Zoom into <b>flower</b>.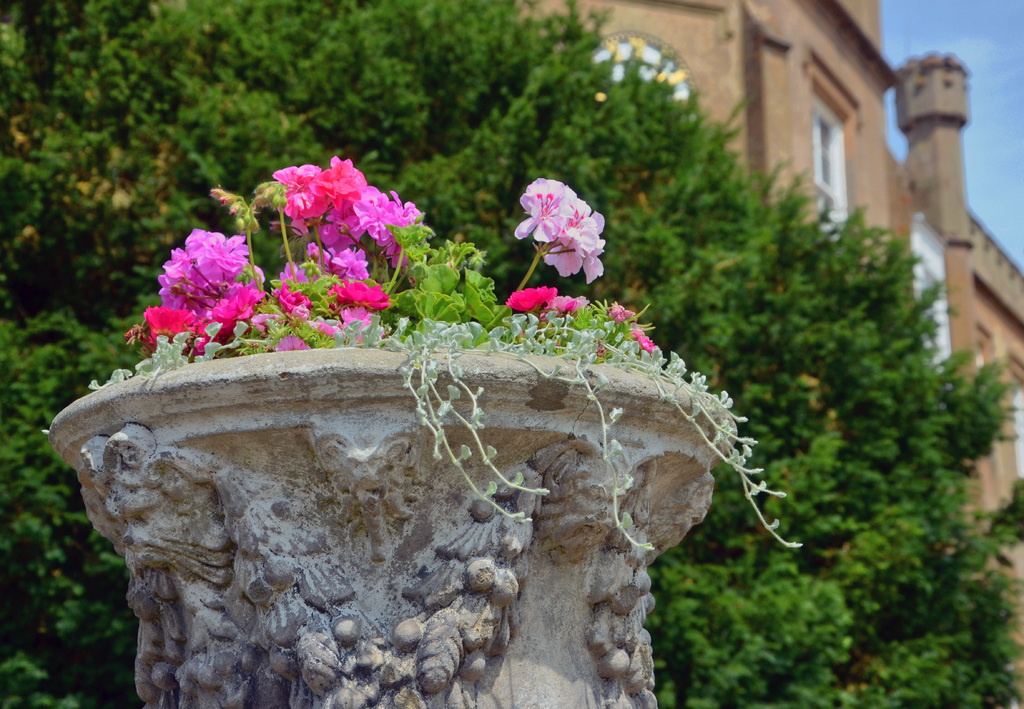
Zoom target: bbox=(141, 211, 255, 346).
